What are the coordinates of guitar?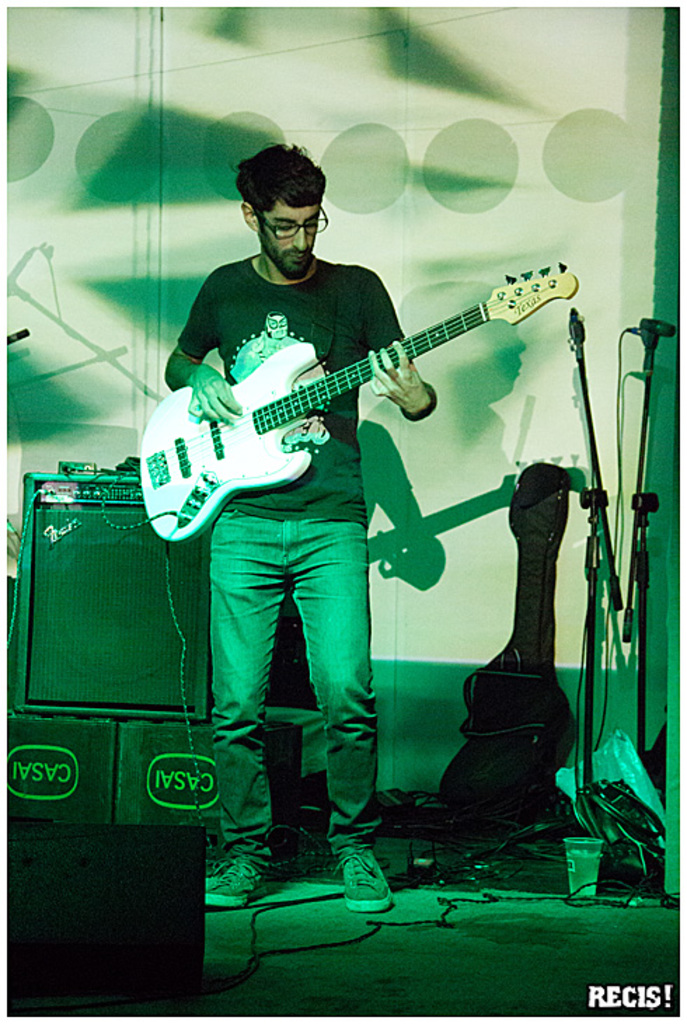
[137, 262, 578, 546].
